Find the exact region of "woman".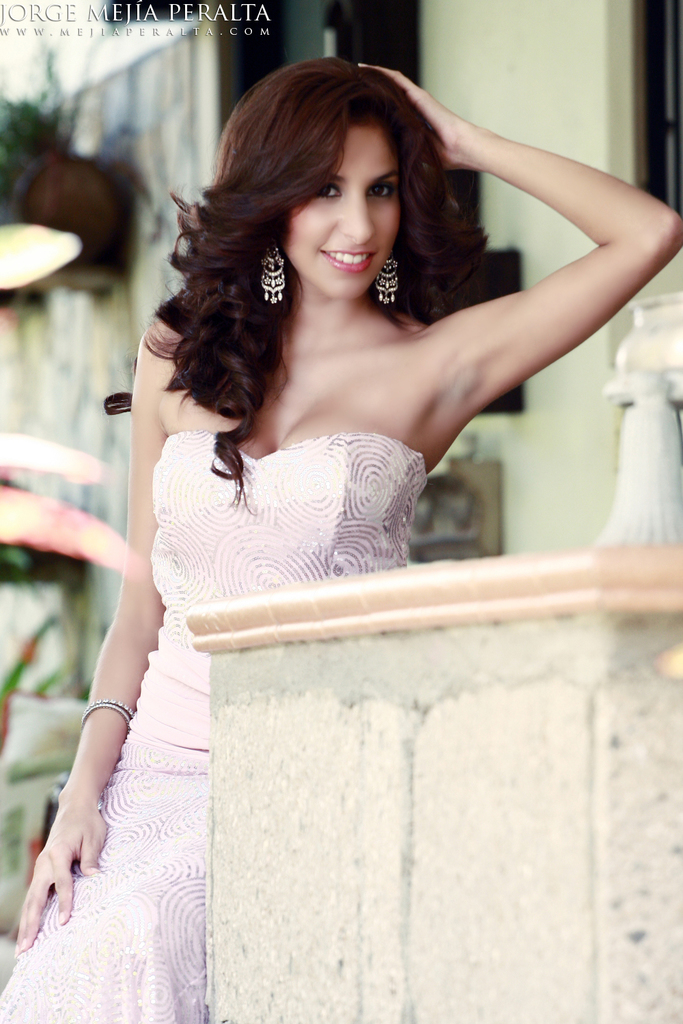
Exact region: bbox=(59, 53, 677, 1004).
